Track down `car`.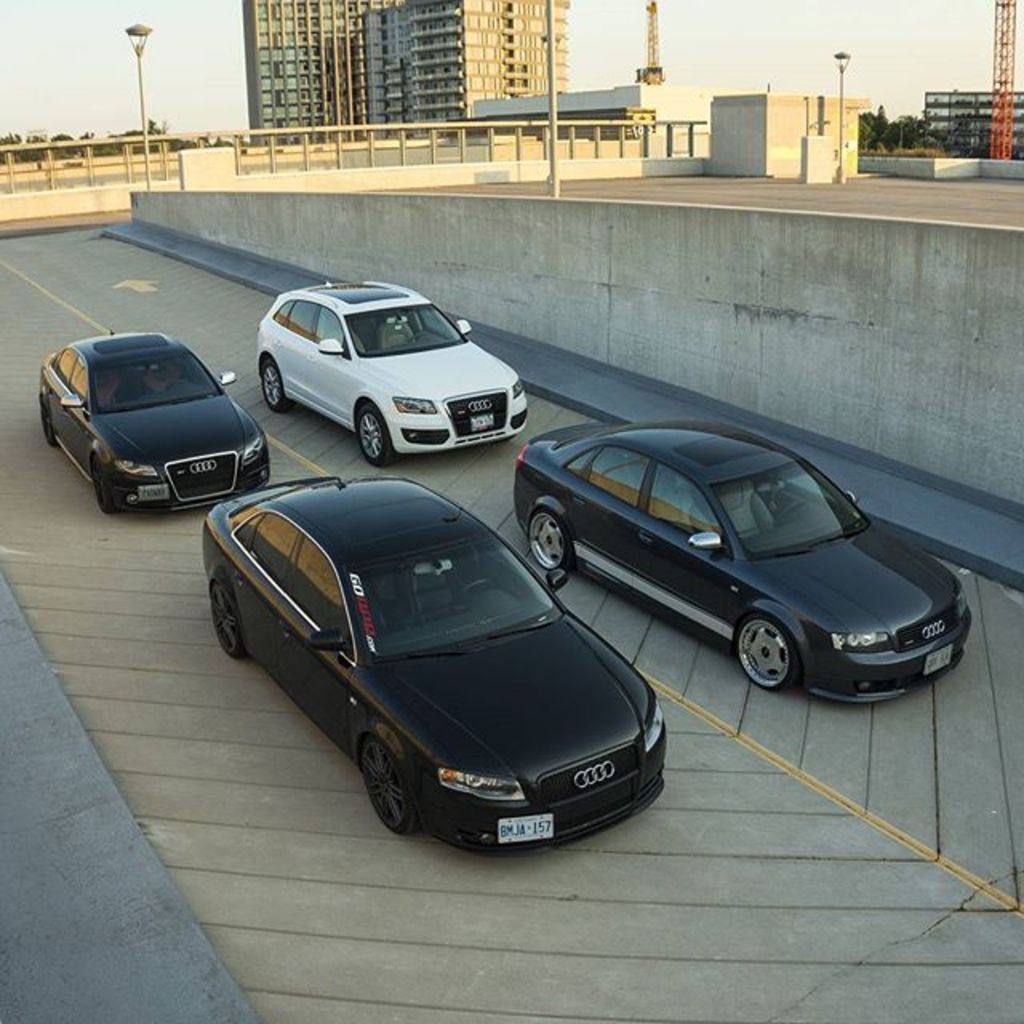
Tracked to pyautogui.locateOnScreen(200, 475, 670, 858).
